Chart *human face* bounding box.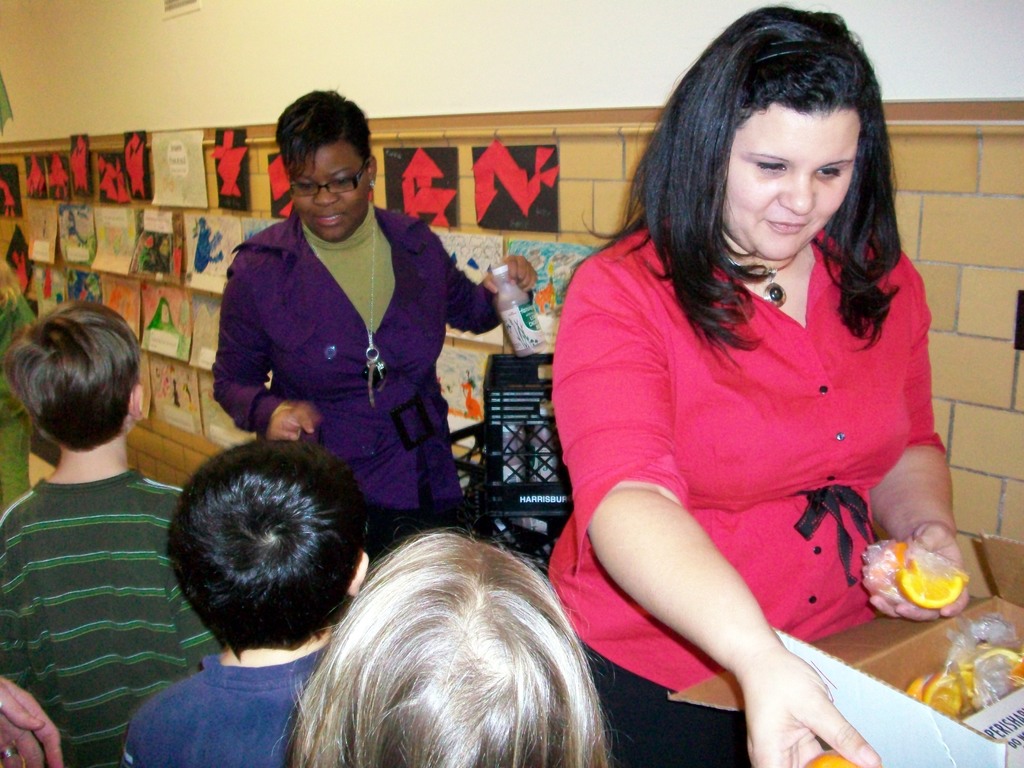
Charted: [x1=290, y1=140, x2=371, y2=241].
